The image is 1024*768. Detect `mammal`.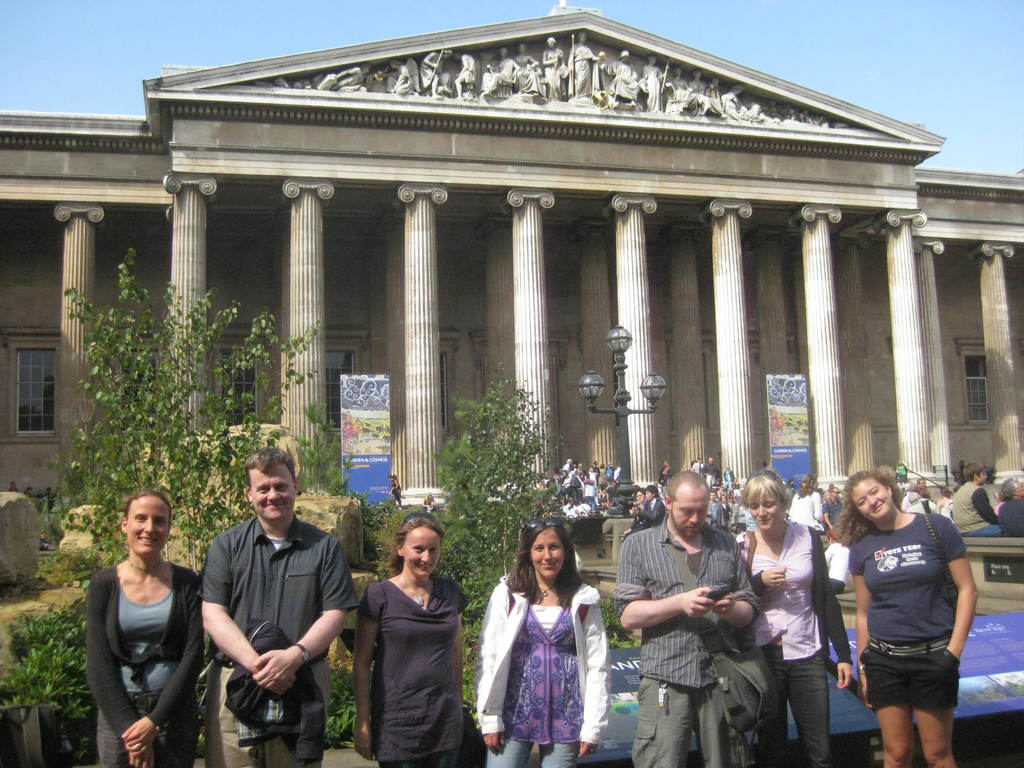
Detection: <bbox>480, 43, 518, 100</bbox>.
